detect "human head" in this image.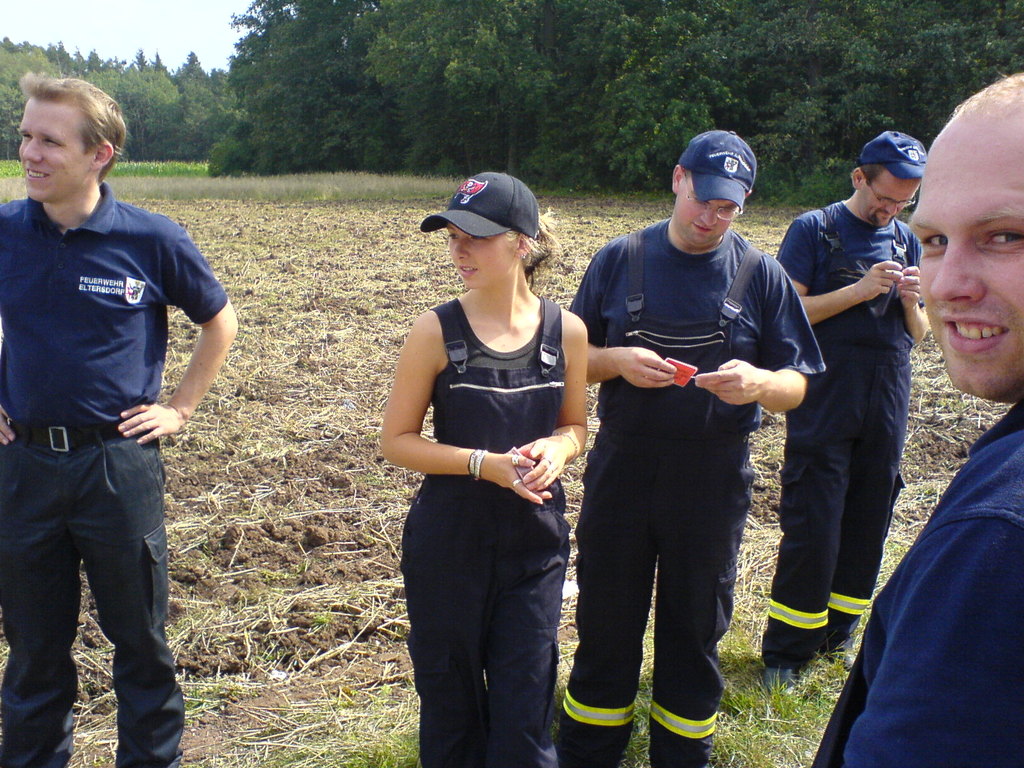
Detection: bbox(417, 168, 562, 292).
